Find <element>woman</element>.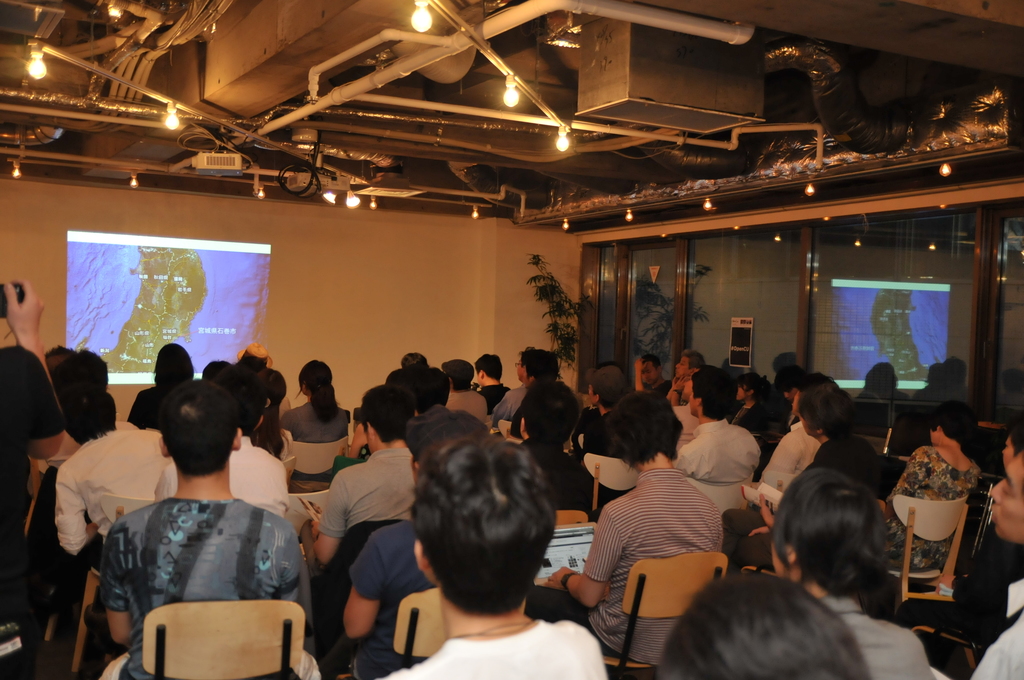
left=875, top=397, right=986, bottom=578.
